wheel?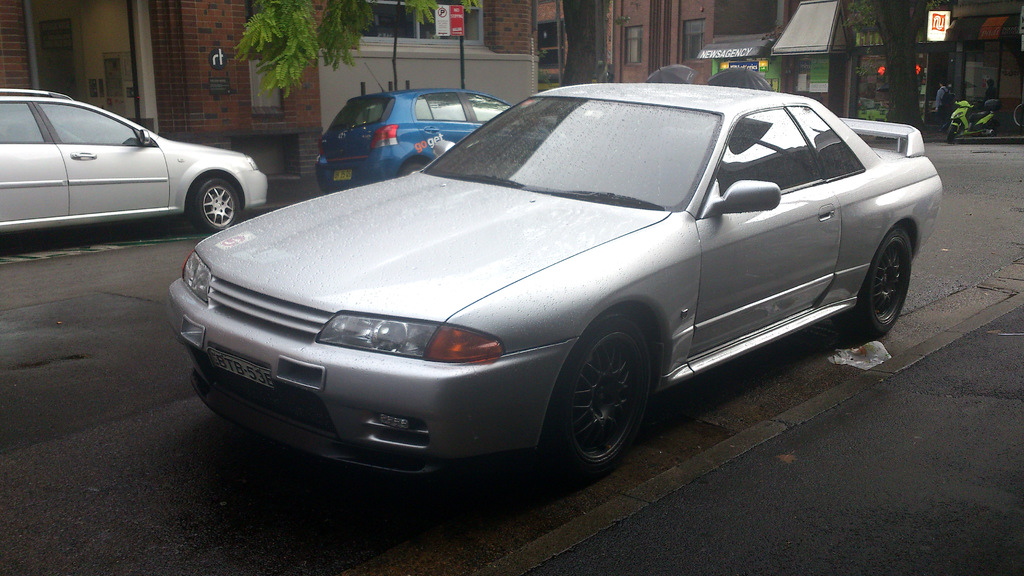
<region>399, 159, 425, 177</region>
